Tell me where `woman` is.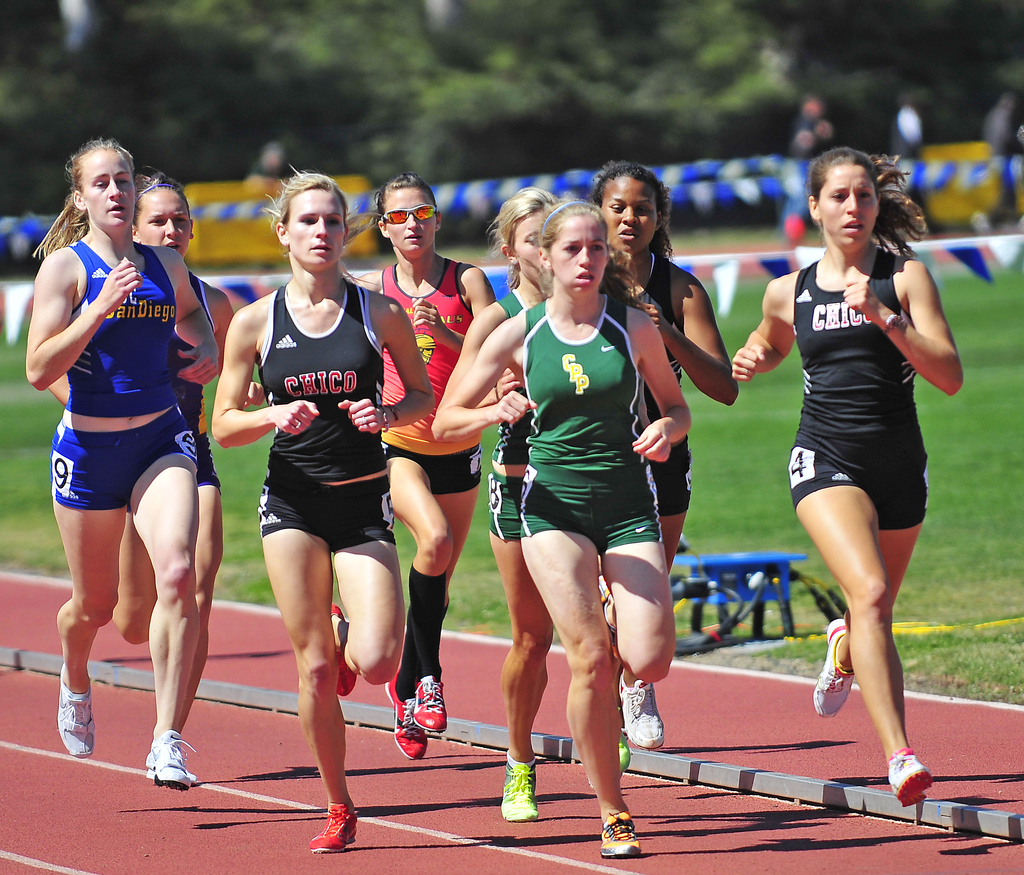
`woman` is at left=24, top=140, right=227, bottom=787.
